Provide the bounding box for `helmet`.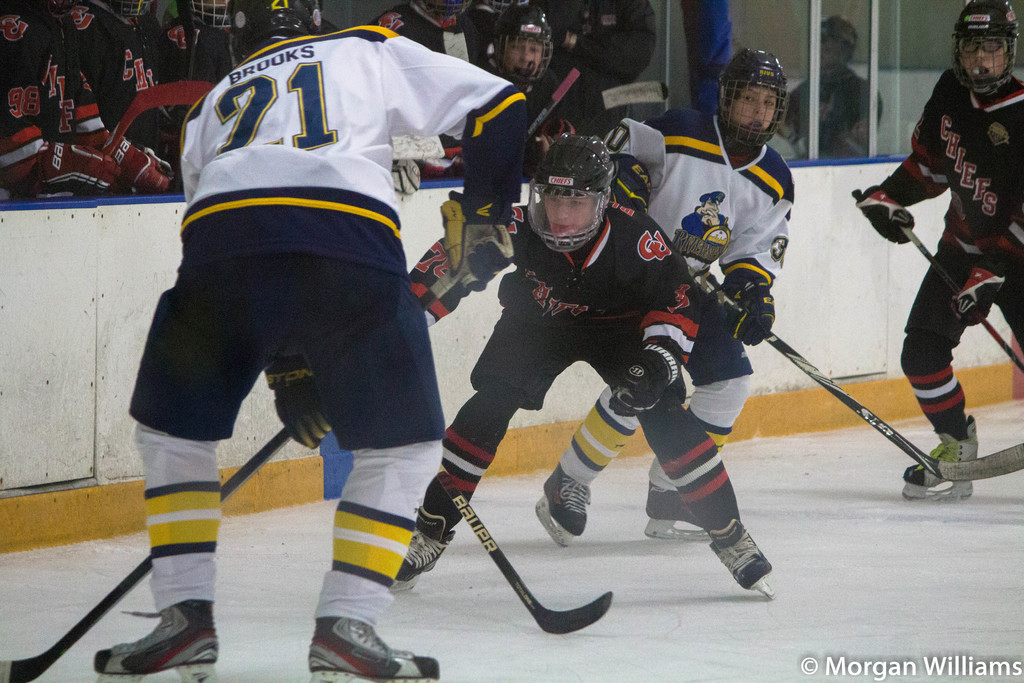
954/0/1020/90.
